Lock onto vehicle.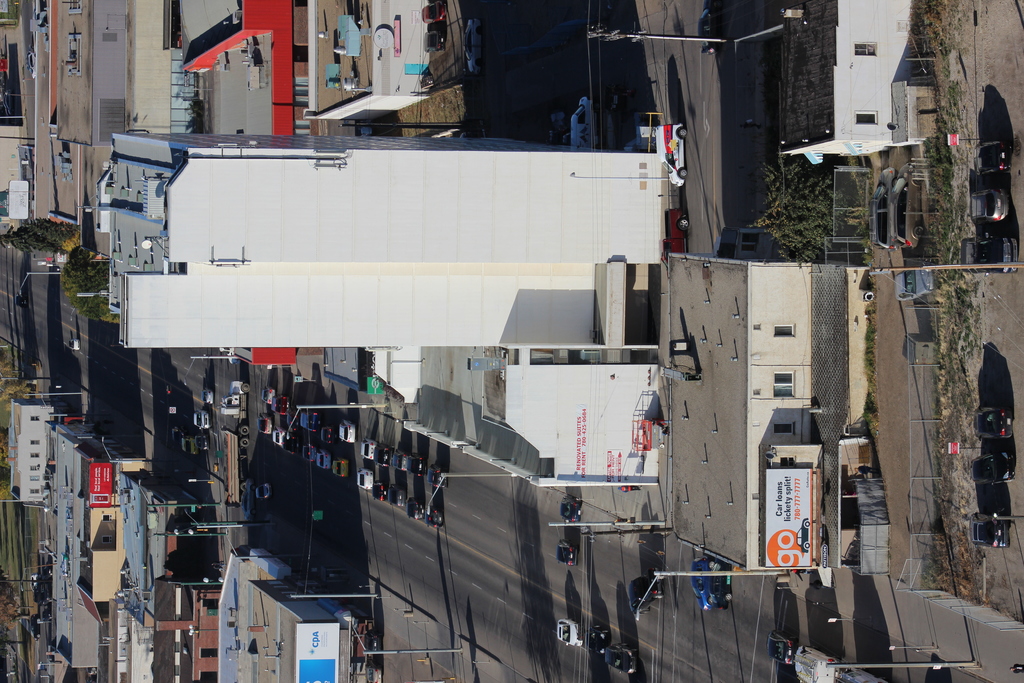
Locked: region(962, 235, 1018, 274).
